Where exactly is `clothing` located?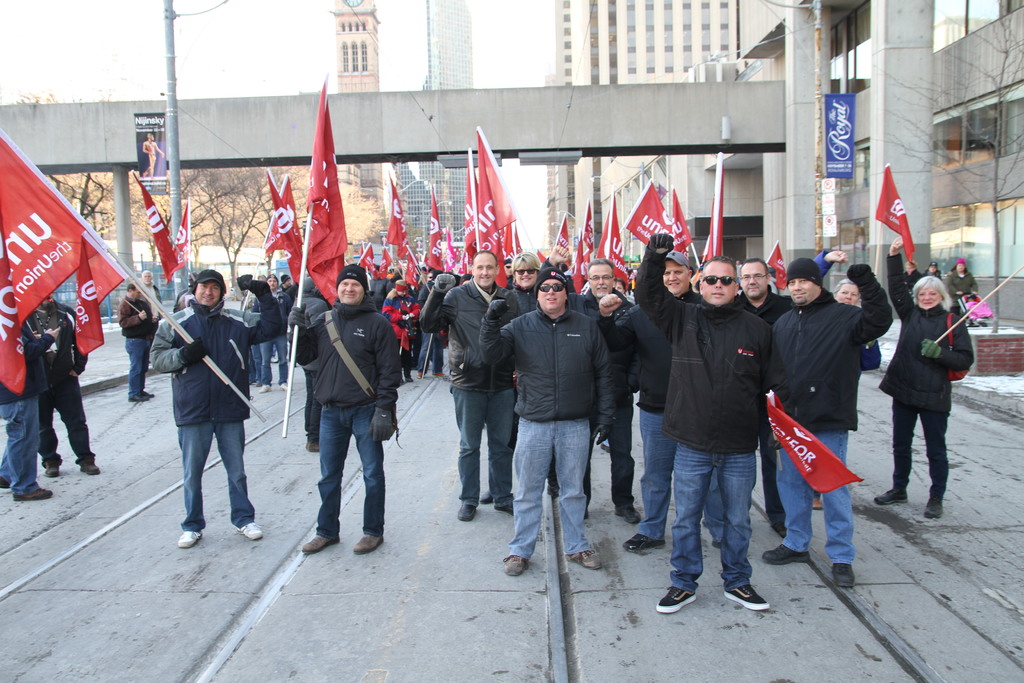
Its bounding box is bbox=[14, 304, 93, 464].
